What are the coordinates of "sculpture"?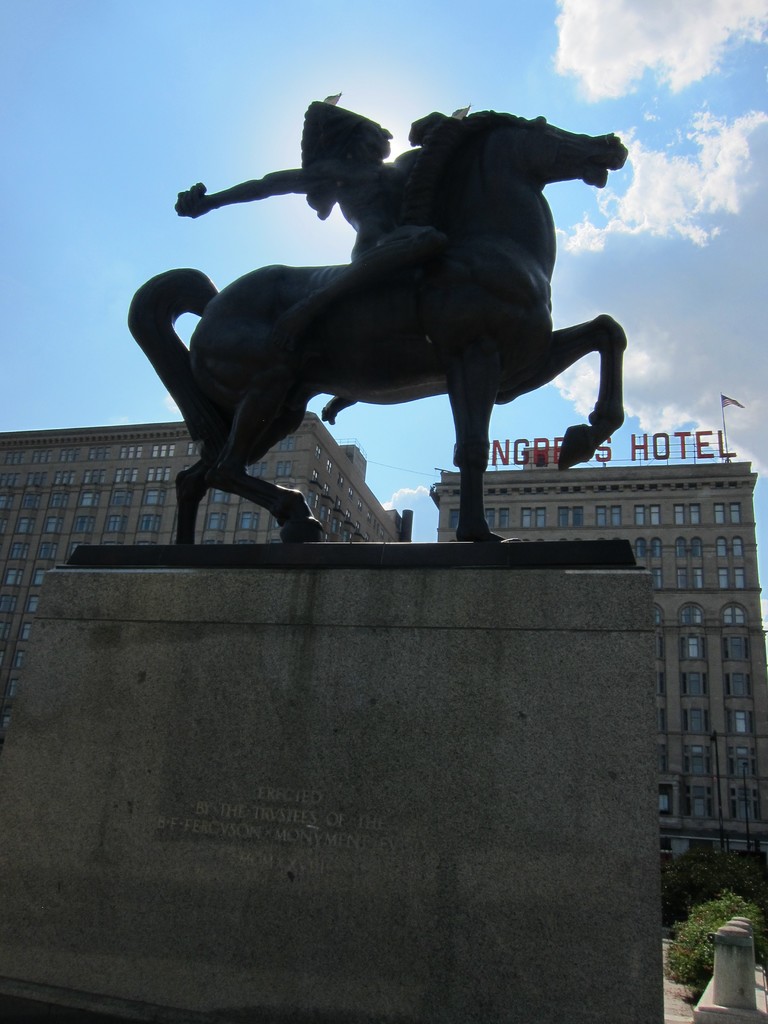
pyautogui.locateOnScreen(56, 86, 656, 573).
